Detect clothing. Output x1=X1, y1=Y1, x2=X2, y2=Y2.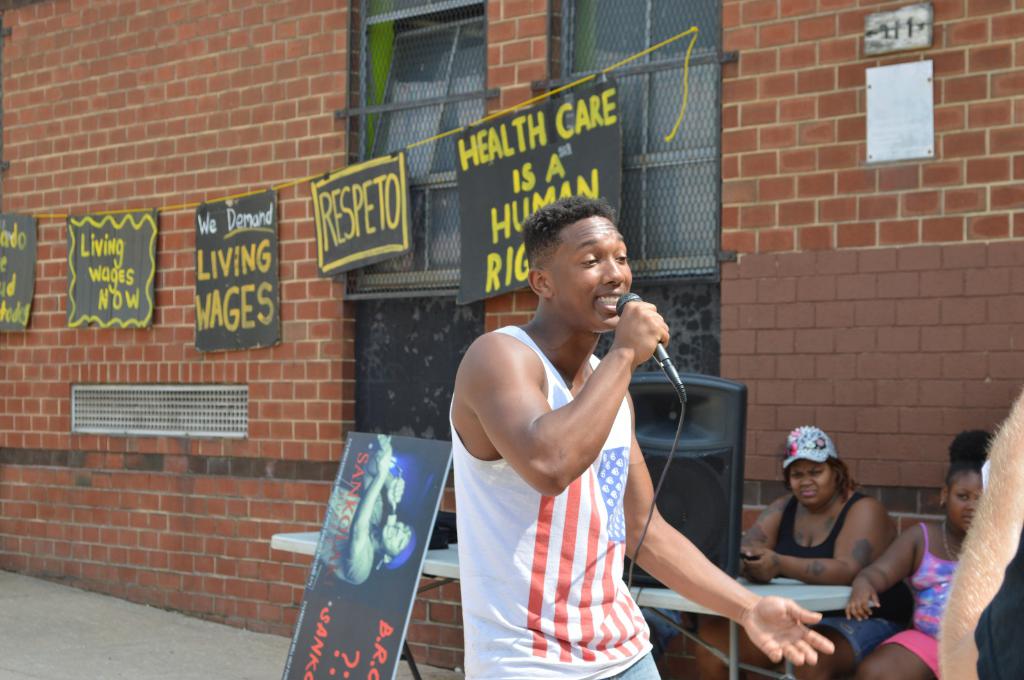
x1=314, y1=470, x2=387, y2=581.
